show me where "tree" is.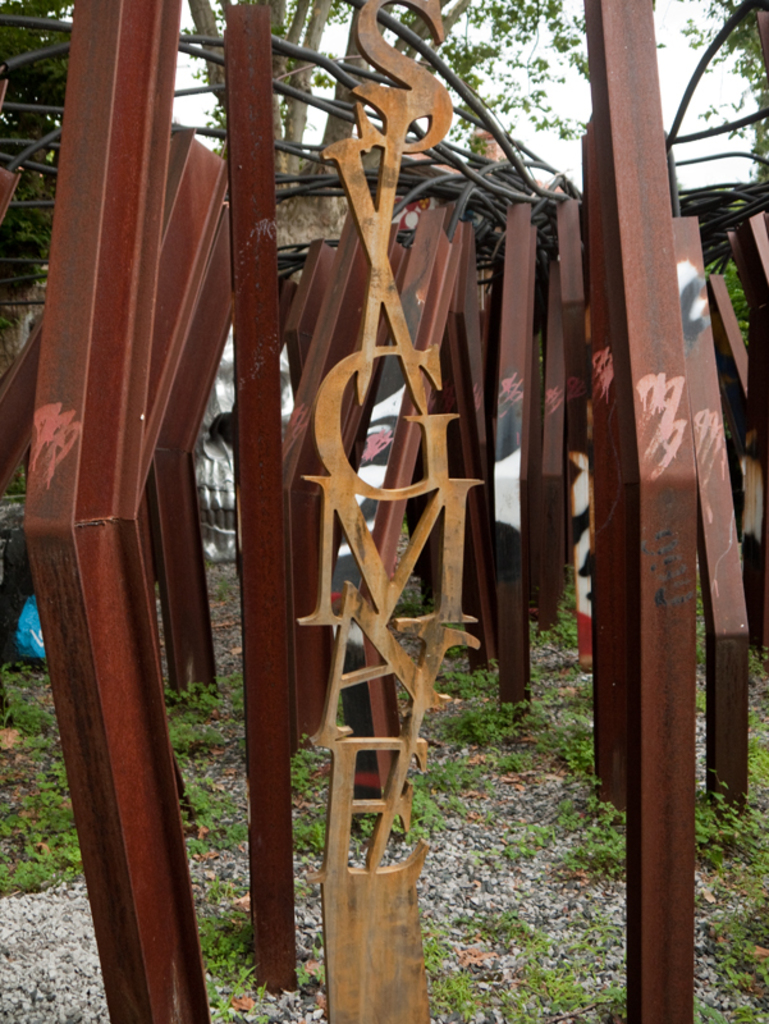
"tree" is at {"left": 0, "top": 0, "right": 768, "bottom": 374}.
